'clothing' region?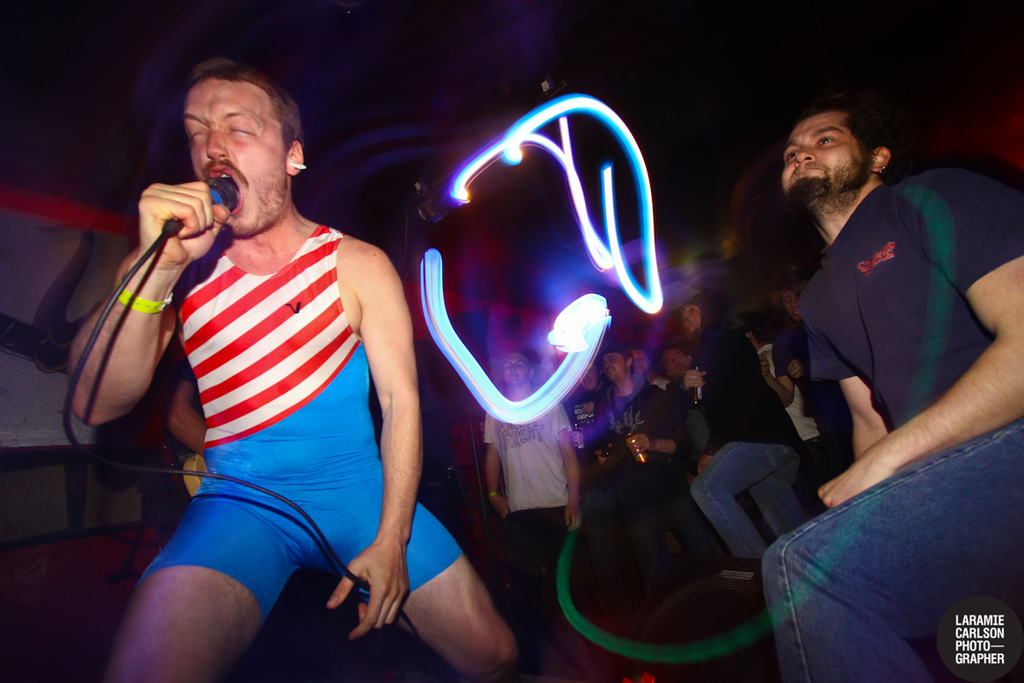
select_region(763, 155, 1023, 682)
